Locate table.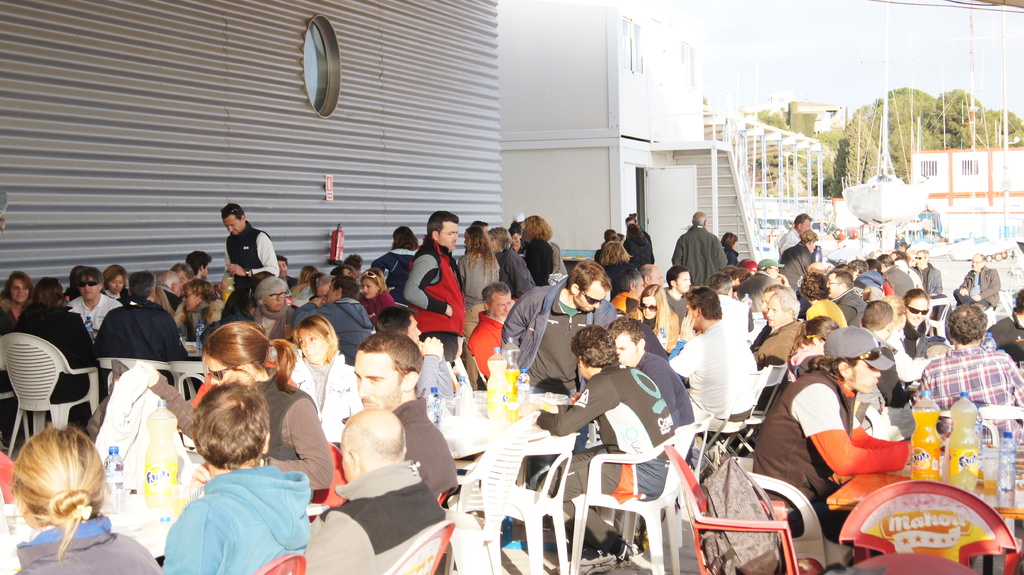
Bounding box: rect(830, 452, 1023, 574).
